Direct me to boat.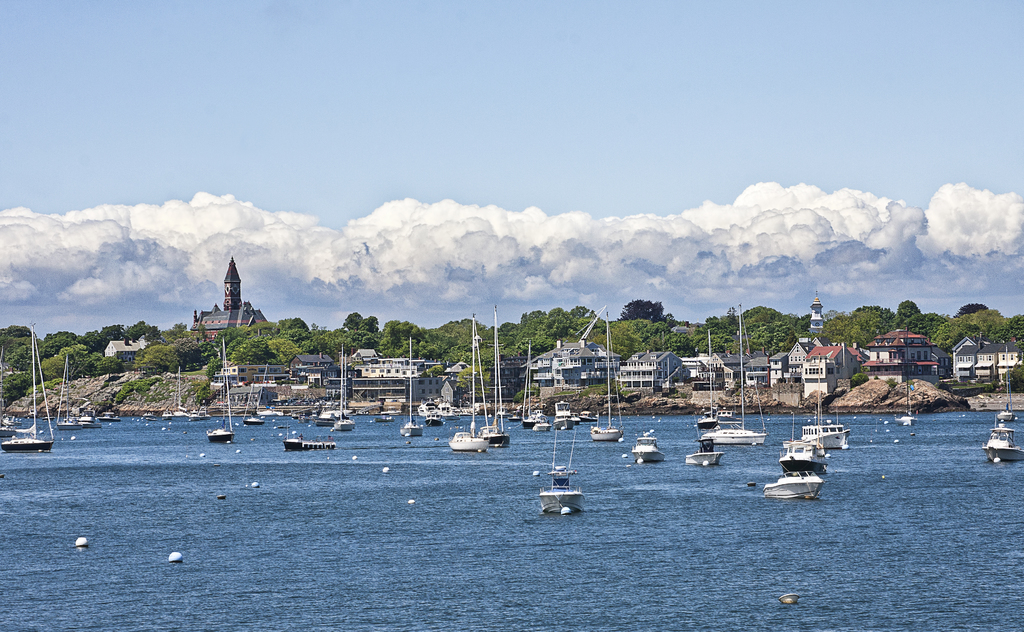
Direction: 0:414:19:439.
